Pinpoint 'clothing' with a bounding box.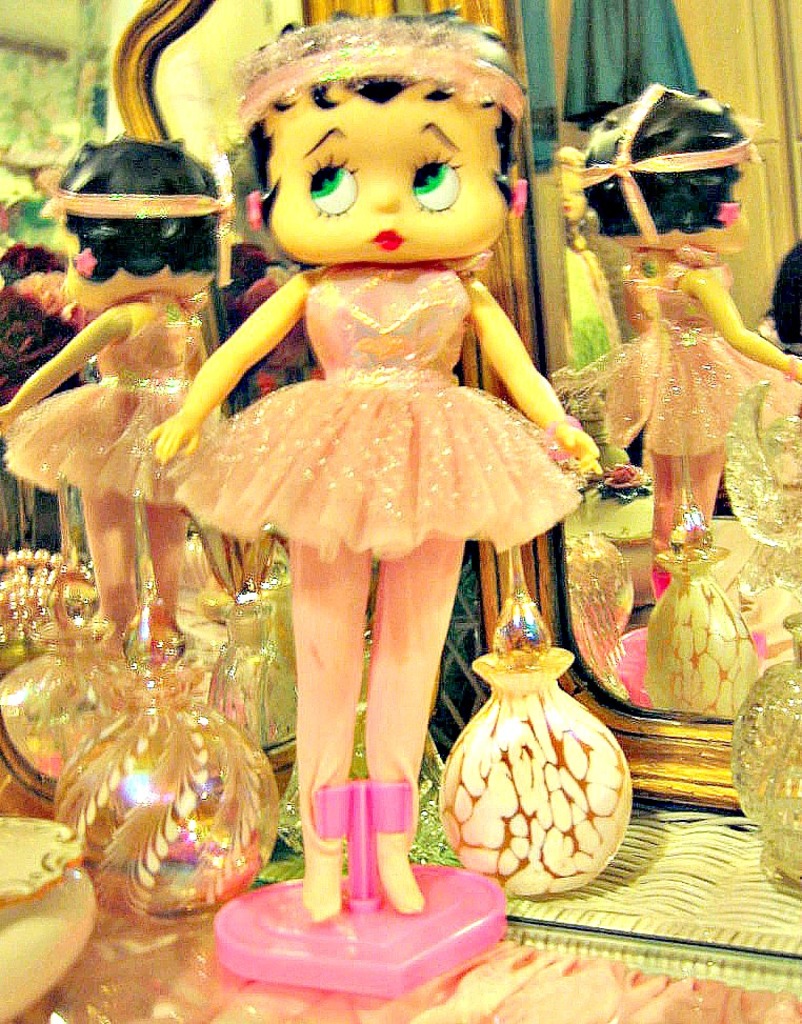
box=[148, 258, 596, 563].
